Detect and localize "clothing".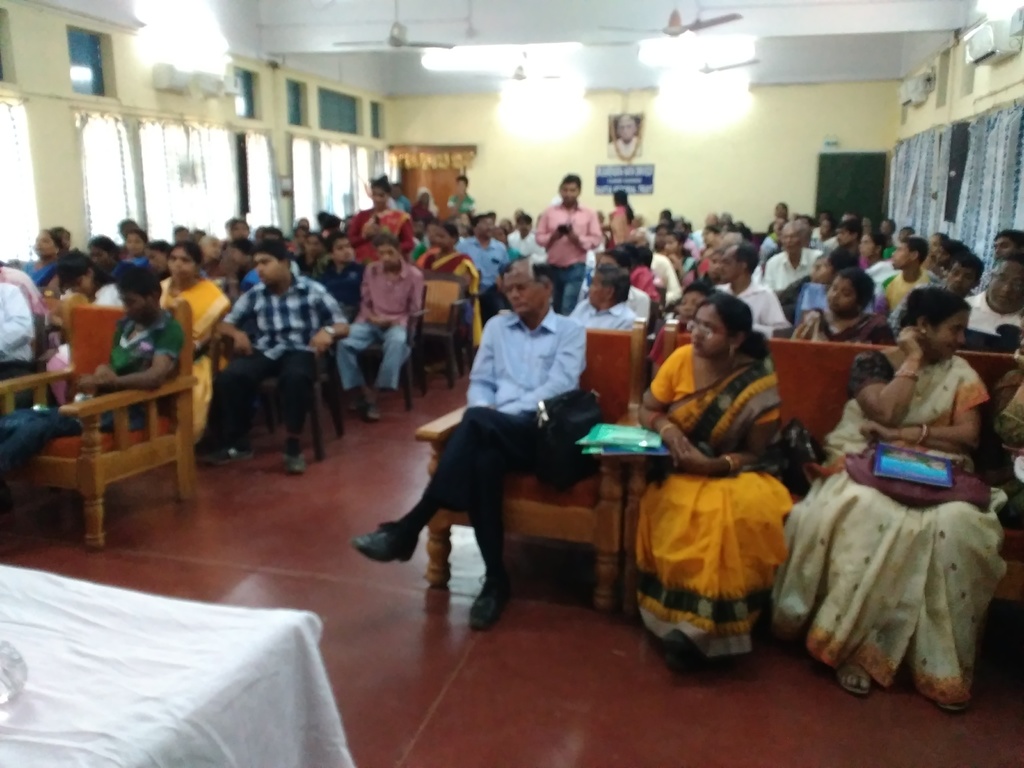
Localized at BBox(771, 245, 822, 296).
